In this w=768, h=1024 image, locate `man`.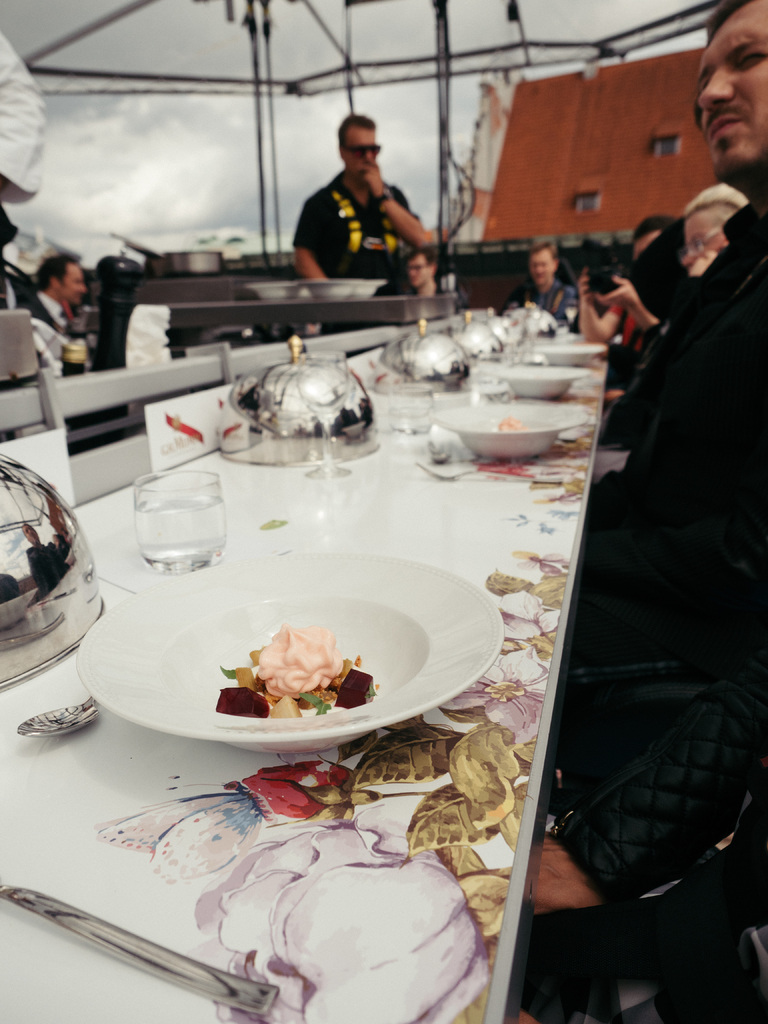
Bounding box: <box>282,105,449,291</box>.
